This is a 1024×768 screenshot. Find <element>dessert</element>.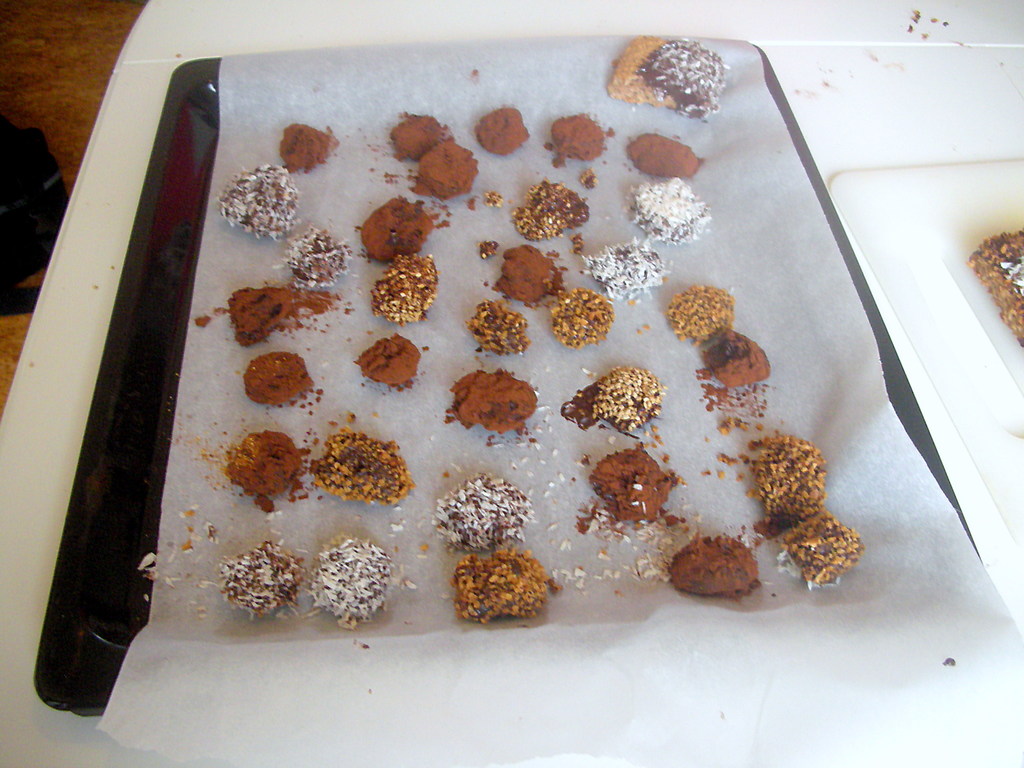
Bounding box: detection(392, 114, 445, 160).
